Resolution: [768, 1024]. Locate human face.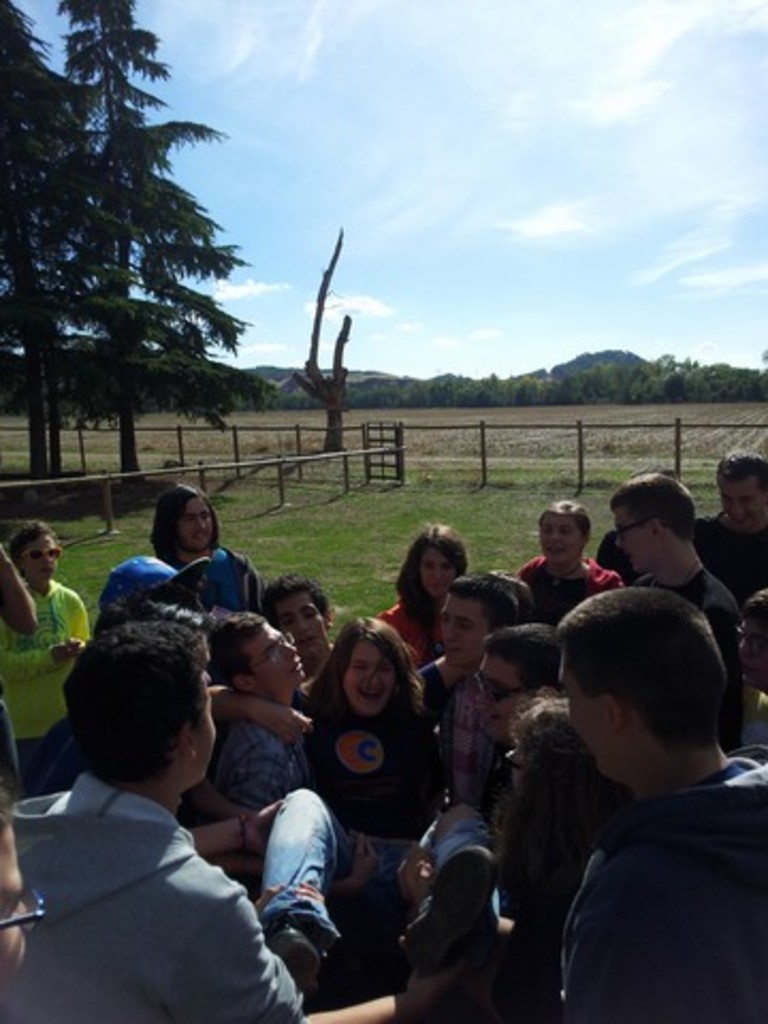
pyautogui.locateOnScreen(28, 533, 60, 587).
